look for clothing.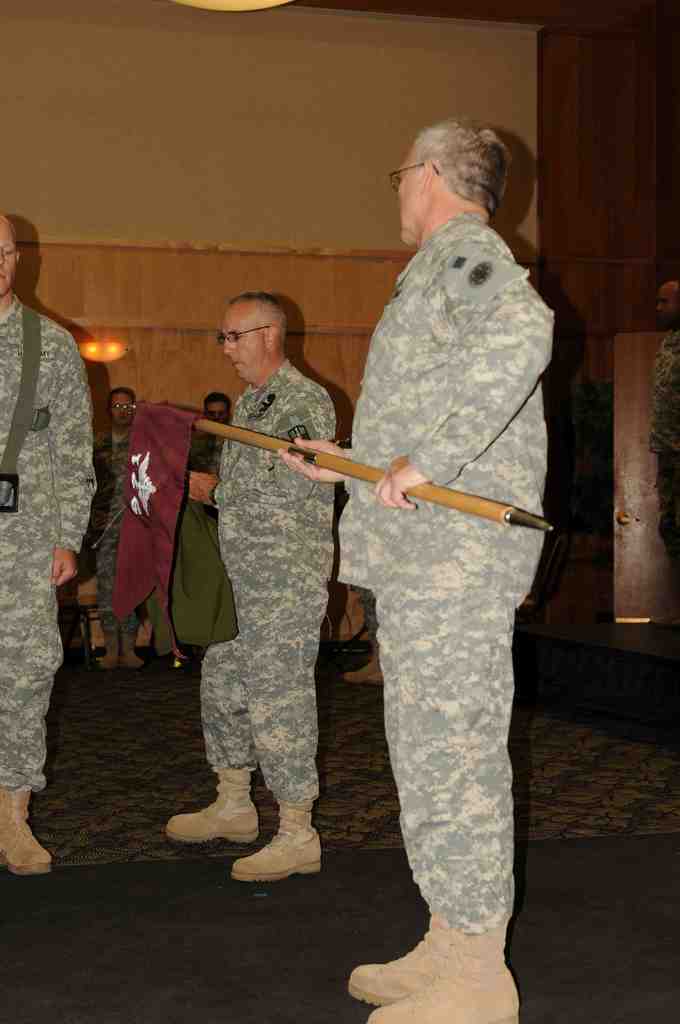
Found: {"x1": 4, "y1": 290, "x2": 99, "y2": 797}.
